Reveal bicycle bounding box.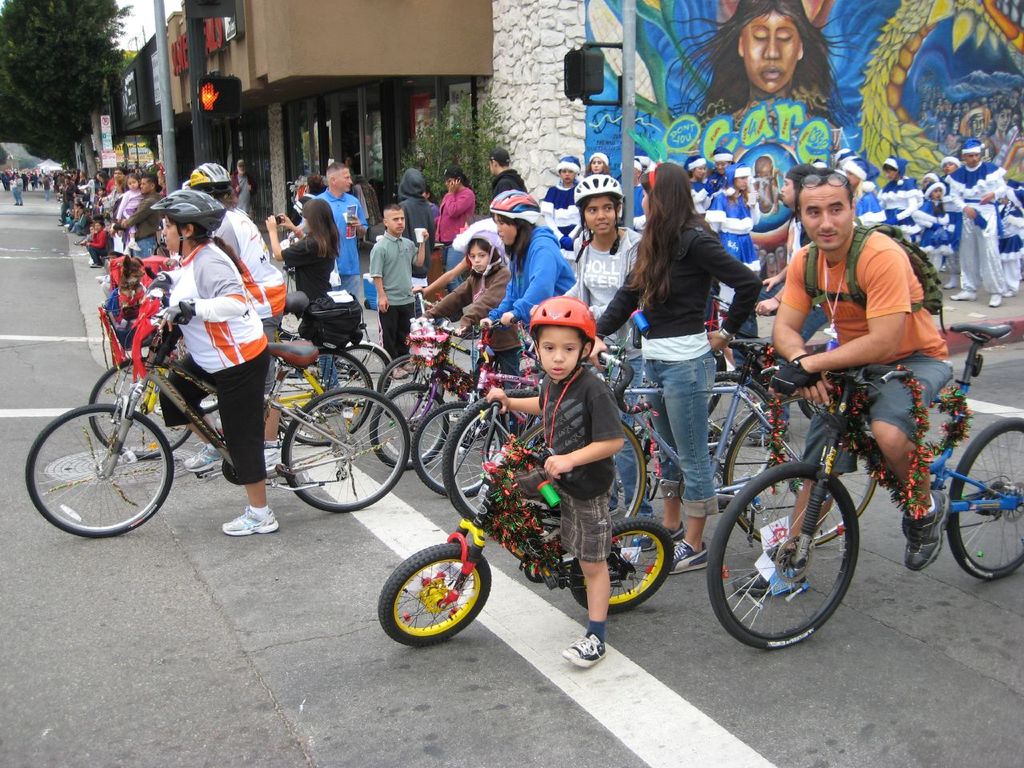
Revealed: left=437, top=343, right=789, bottom=537.
